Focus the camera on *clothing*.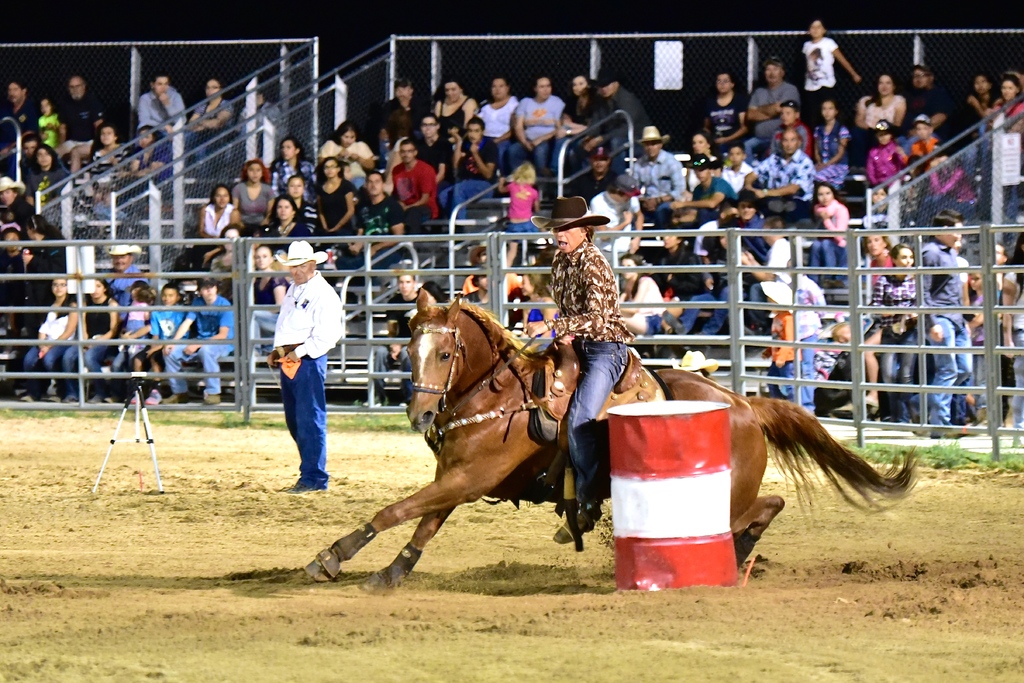
Focus region: box=[634, 286, 674, 324].
